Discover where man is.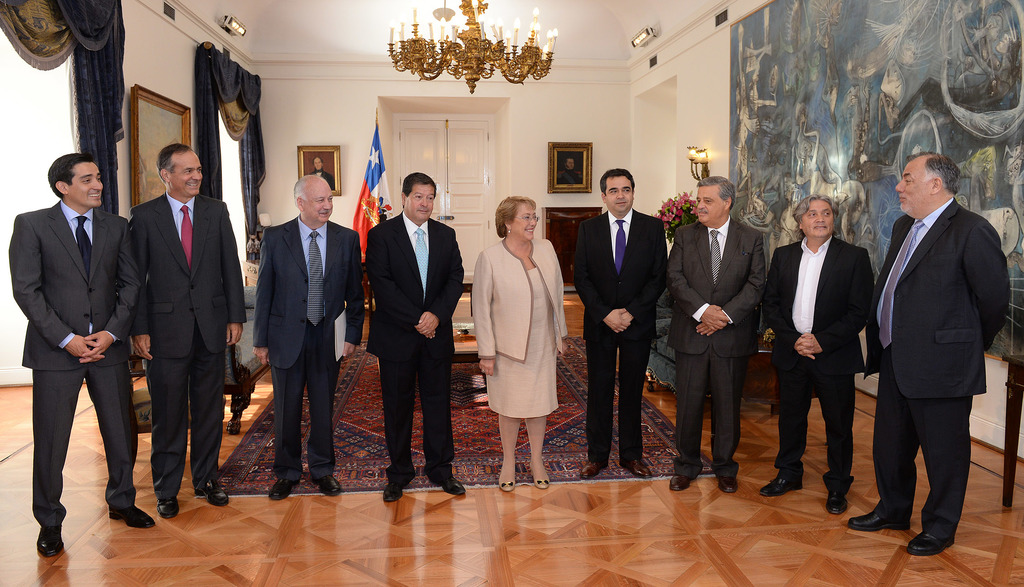
Discovered at left=366, top=168, right=468, bottom=505.
